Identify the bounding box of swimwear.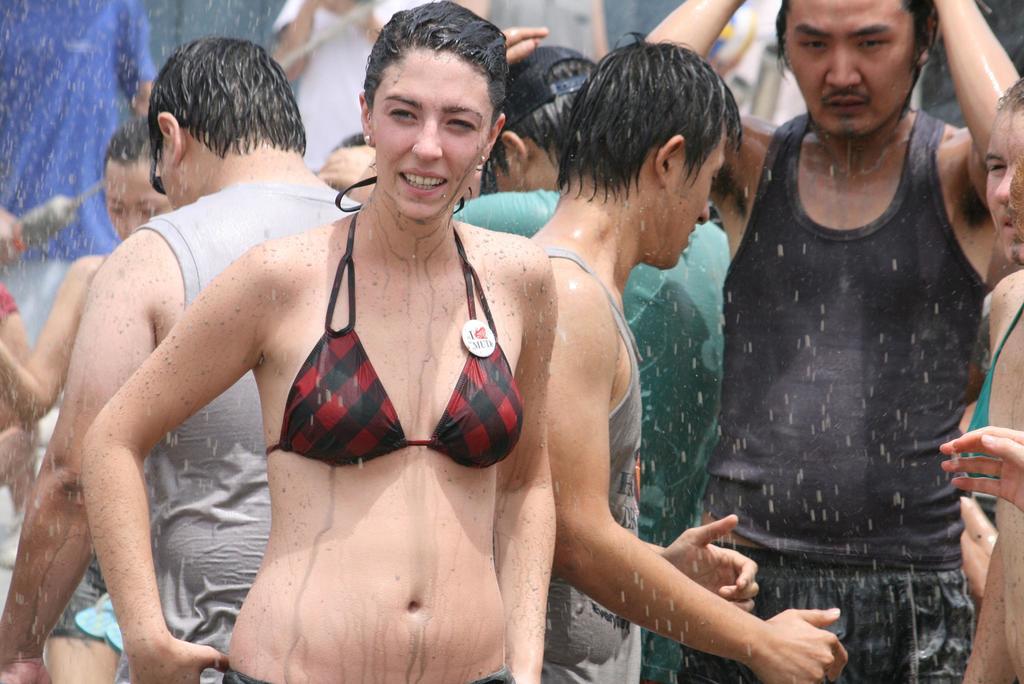
detection(447, 180, 744, 541).
